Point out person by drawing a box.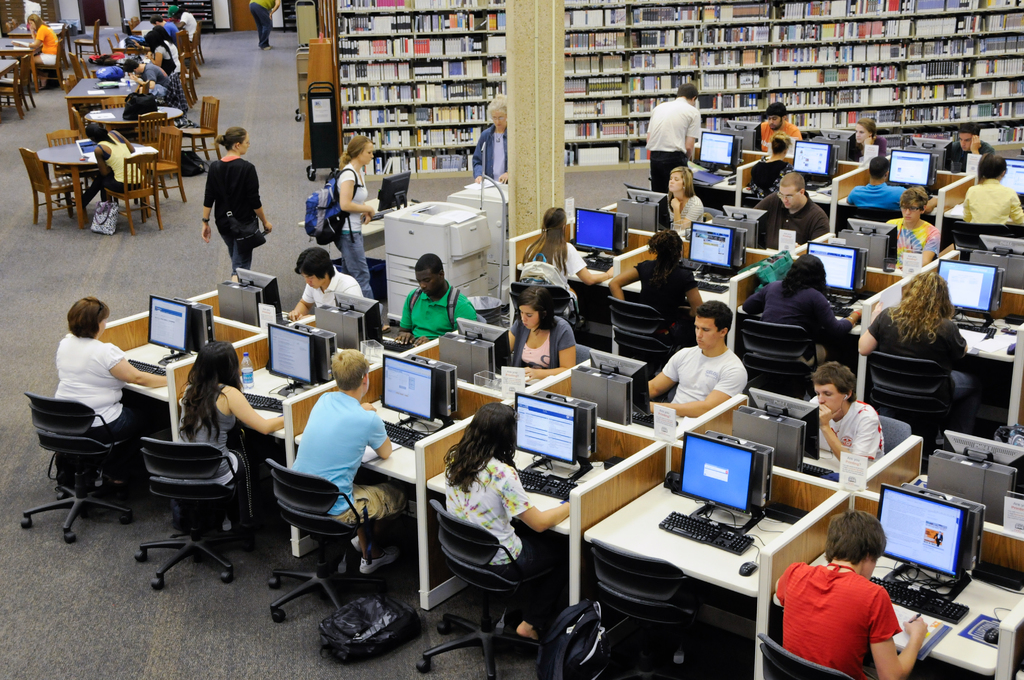
756/104/805/152.
